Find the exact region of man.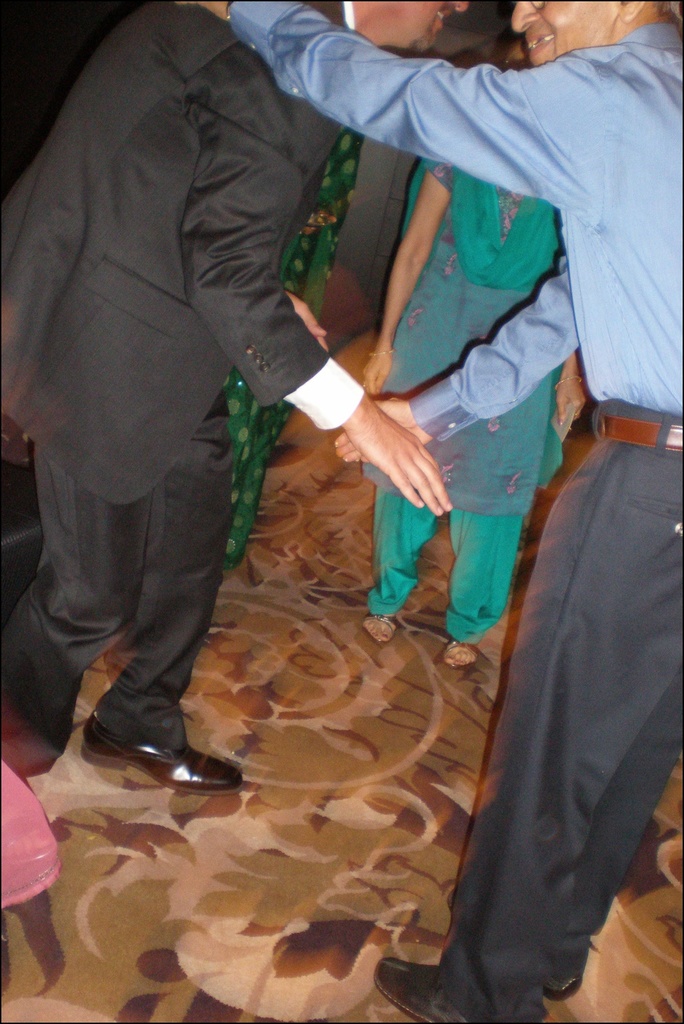
Exact region: BBox(0, 0, 470, 790).
